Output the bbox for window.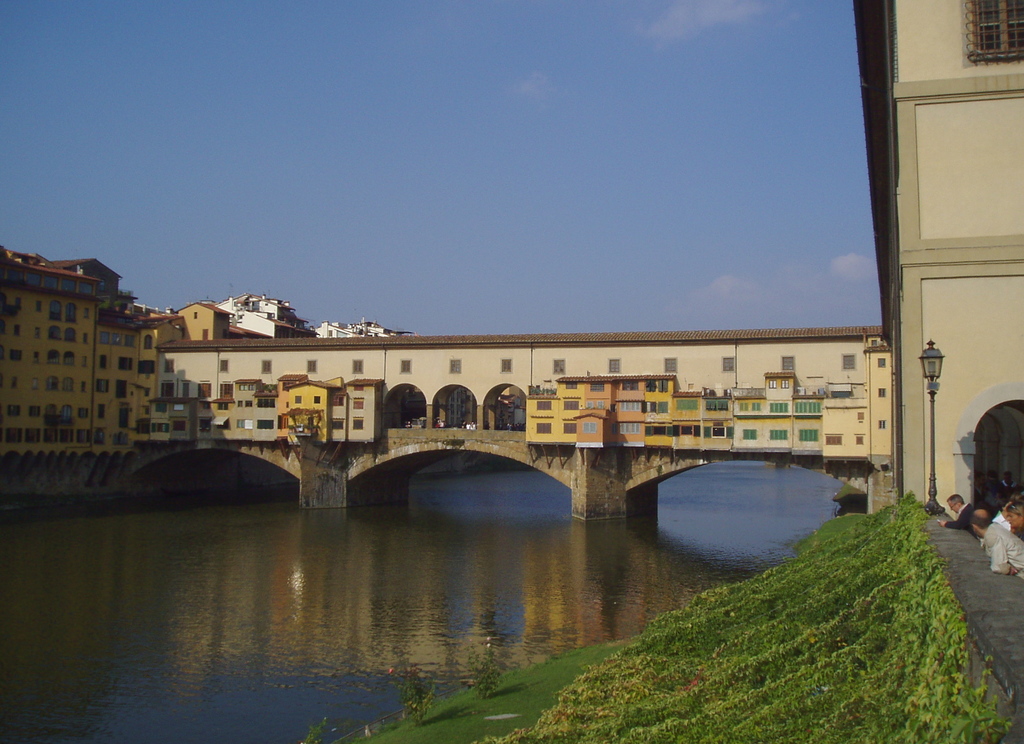
584/377/607/392.
